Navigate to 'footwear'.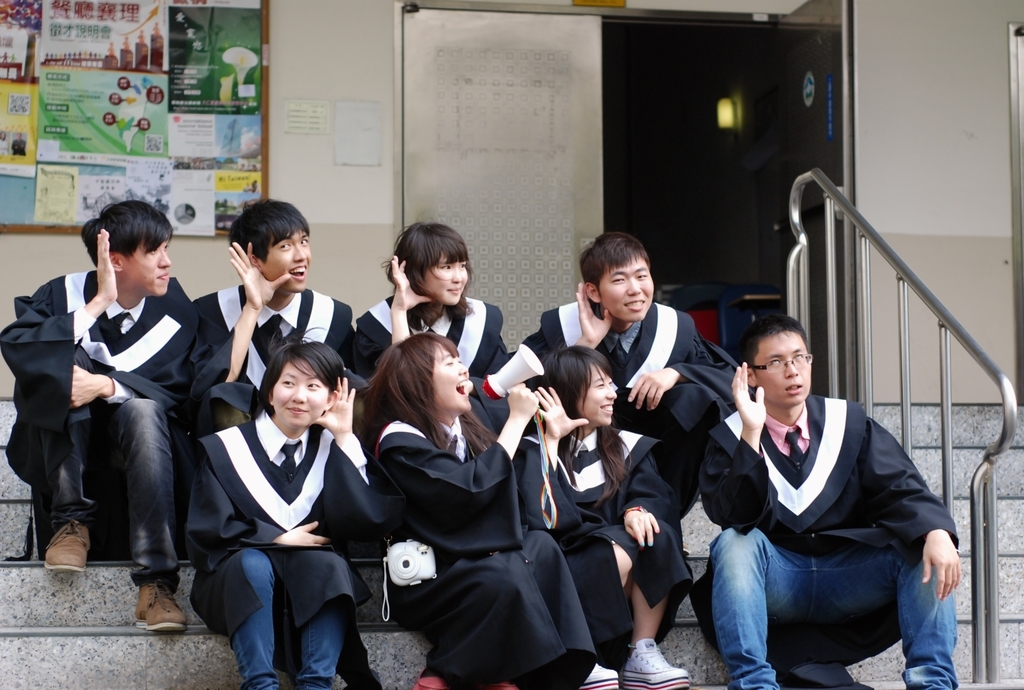
Navigation target: <box>411,666,457,689</box>.
